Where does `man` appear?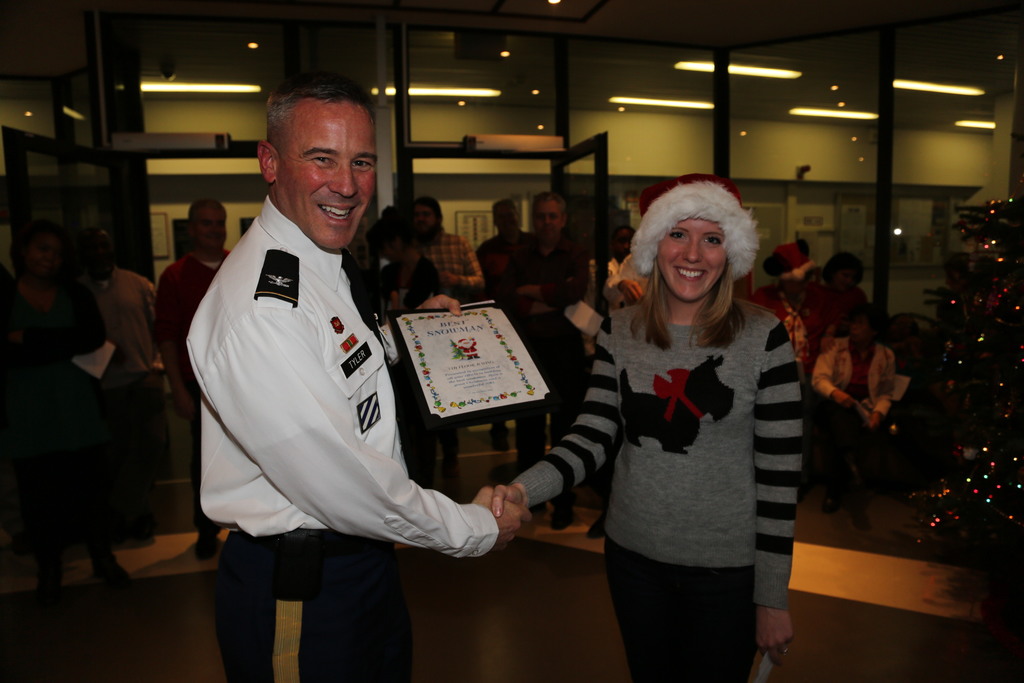
Appears at {"left": 173, "top": 45, "right": 461, "bottom": 638}.
